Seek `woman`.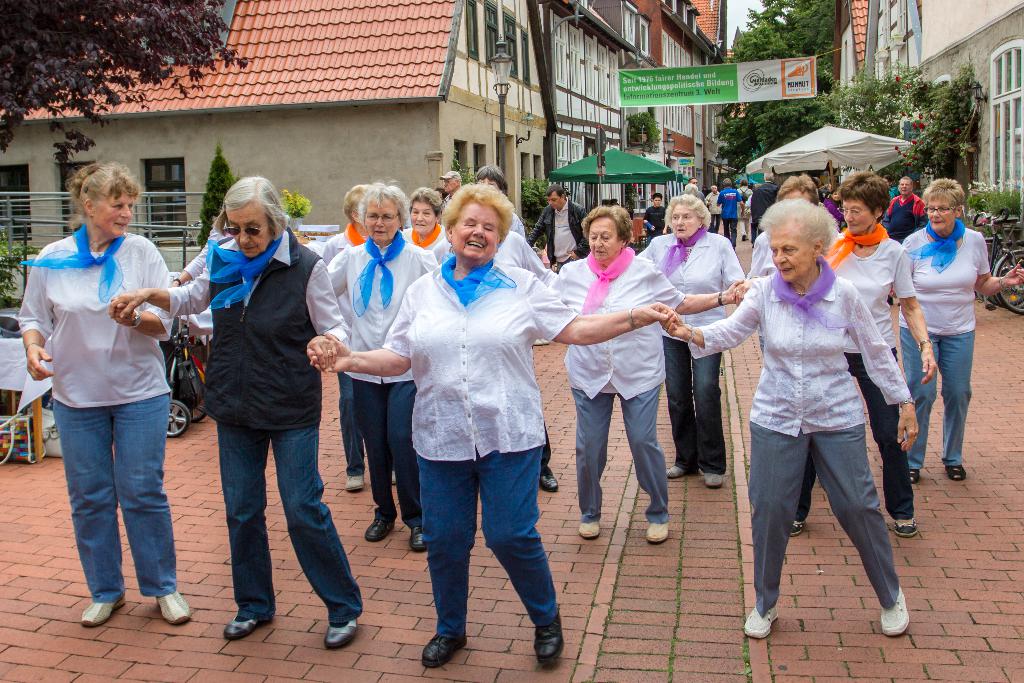
box=[323, 179, 442, 556].
